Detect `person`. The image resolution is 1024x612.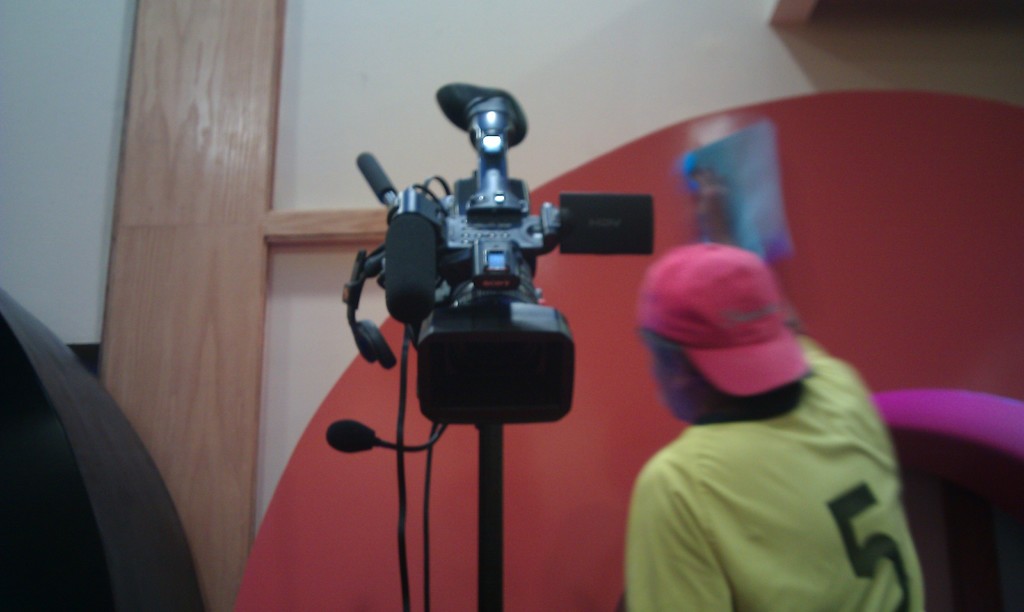
<region>623, 239, 926, 610</region>.
